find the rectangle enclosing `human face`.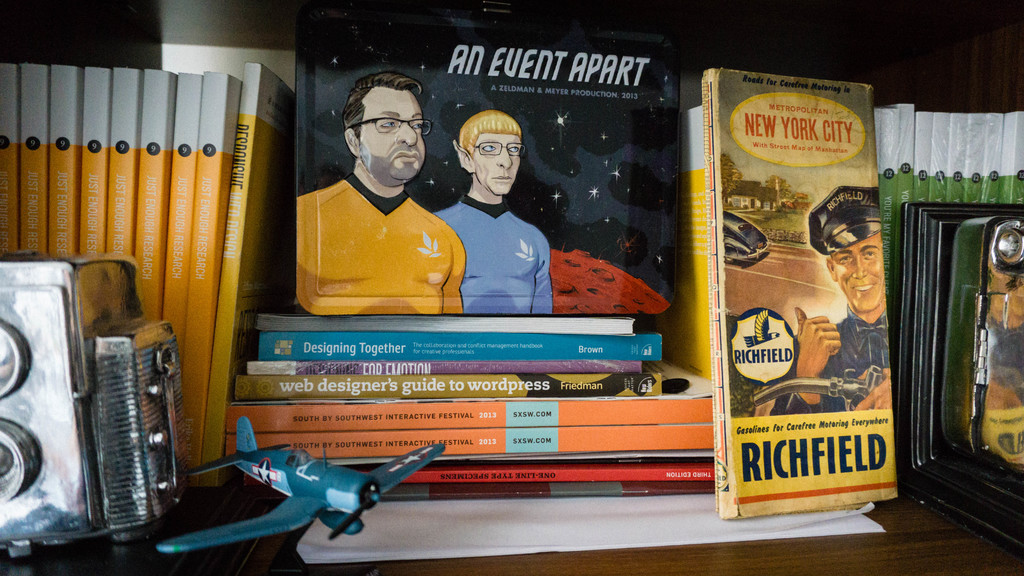
x1=470, y1=132, x2=520, y2=195.
